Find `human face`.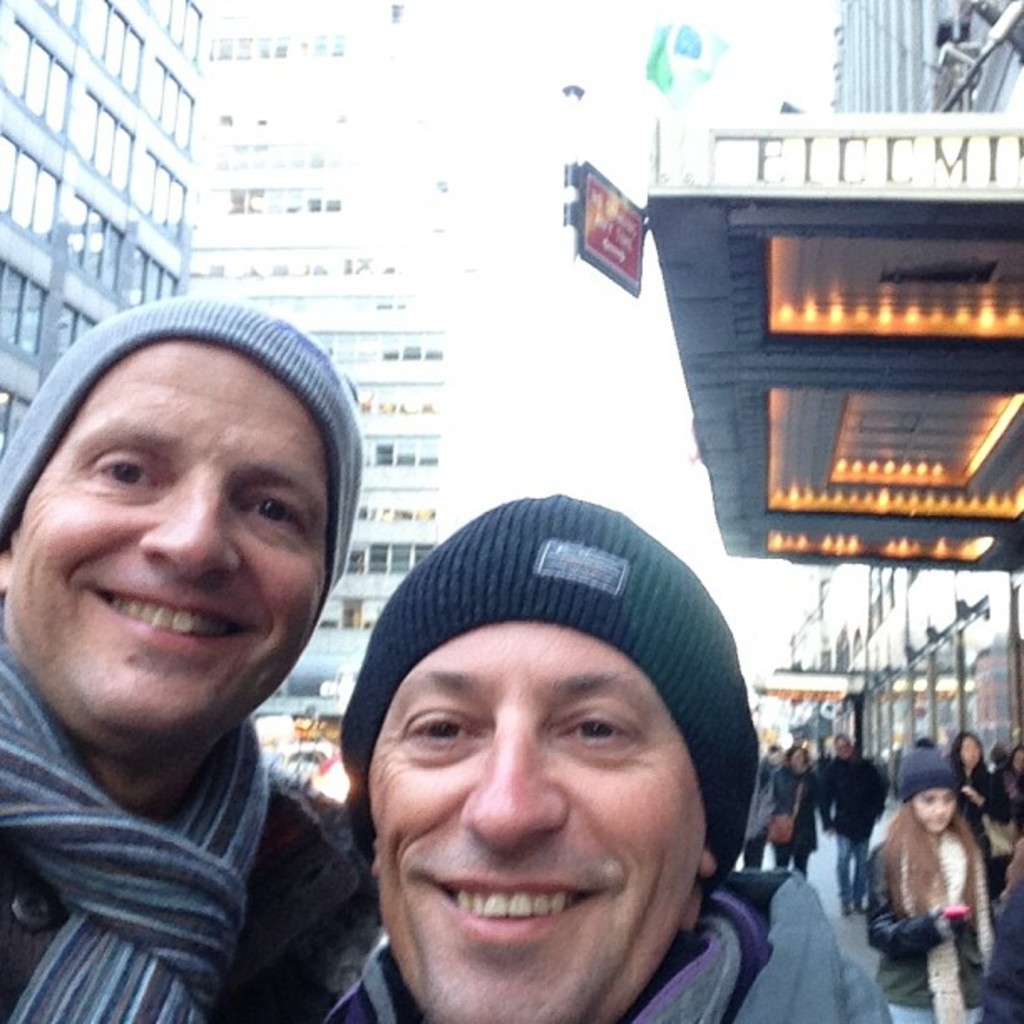
left=900, top=785, right=965, bottom=837.
